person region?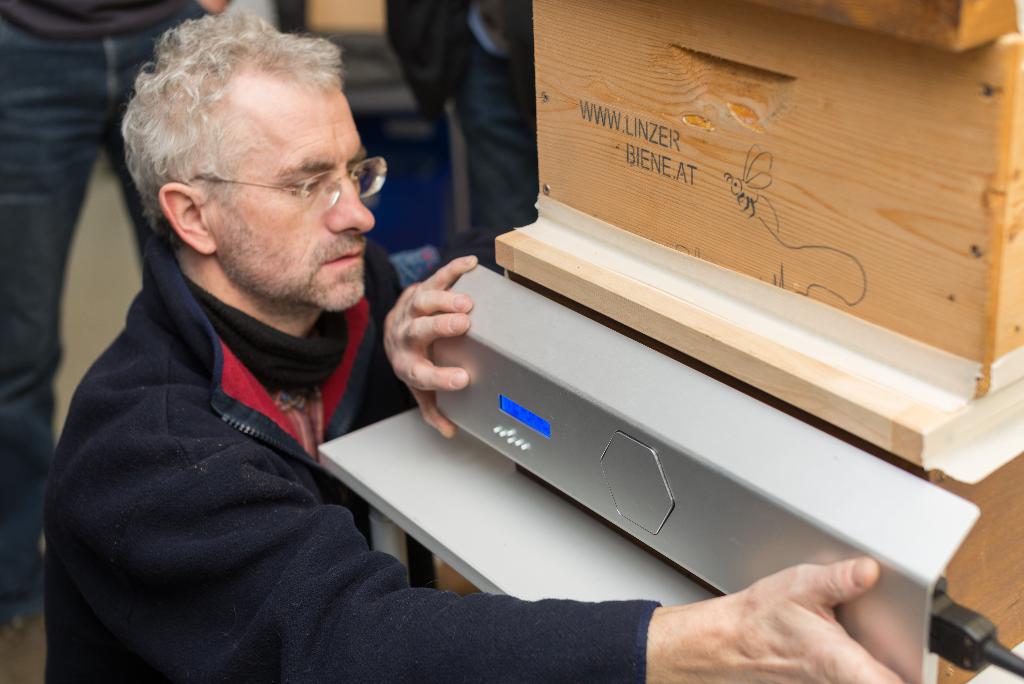
rect(39, 7, 913, 683)
